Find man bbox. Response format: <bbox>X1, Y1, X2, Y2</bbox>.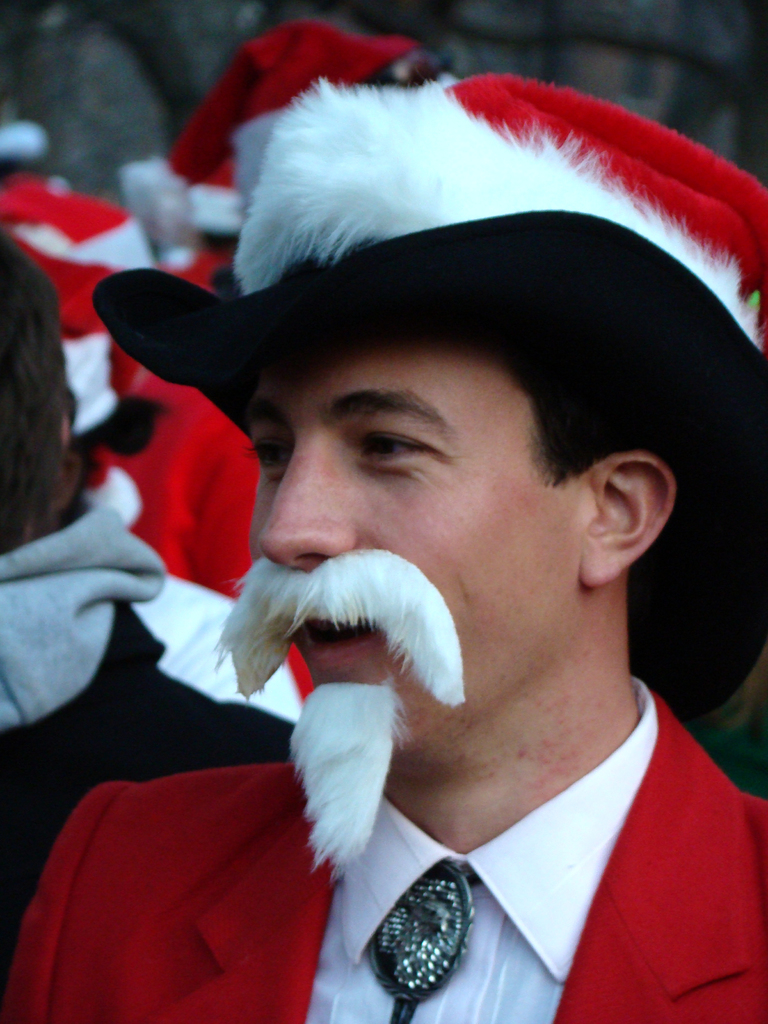
<bbox>92, 112, 767, 1023</bbox>.
